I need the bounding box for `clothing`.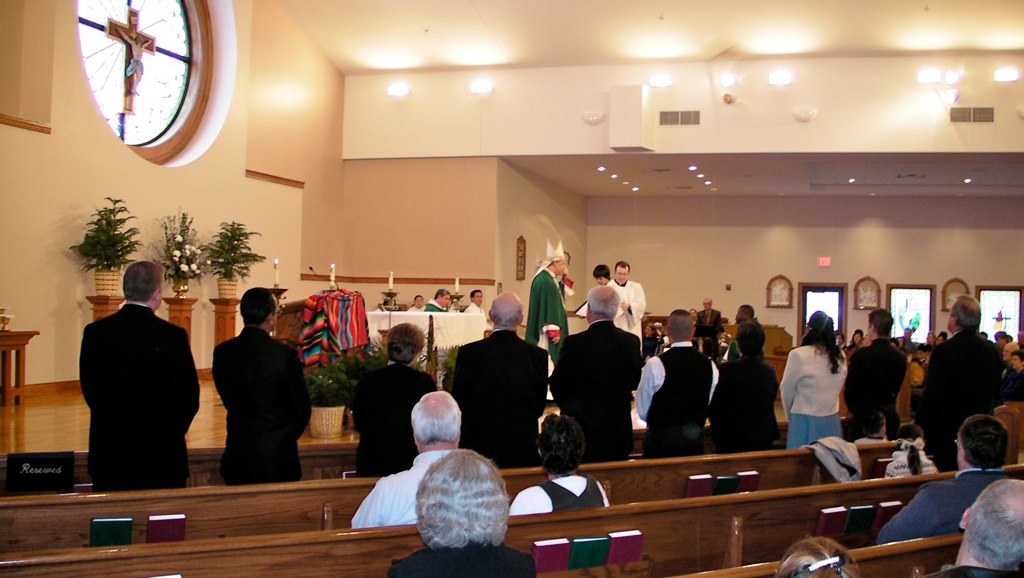
Here it is: 775 345 846 450.
